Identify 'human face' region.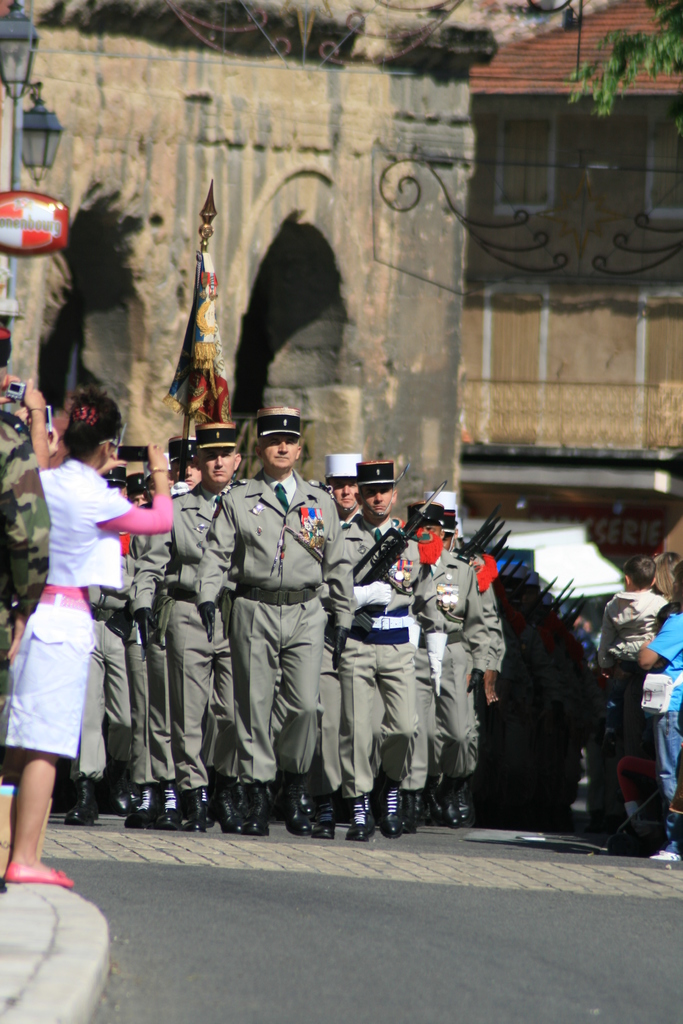
Region: {"left": 334, "top": 485, "right": 357, "bottom": 509}.
